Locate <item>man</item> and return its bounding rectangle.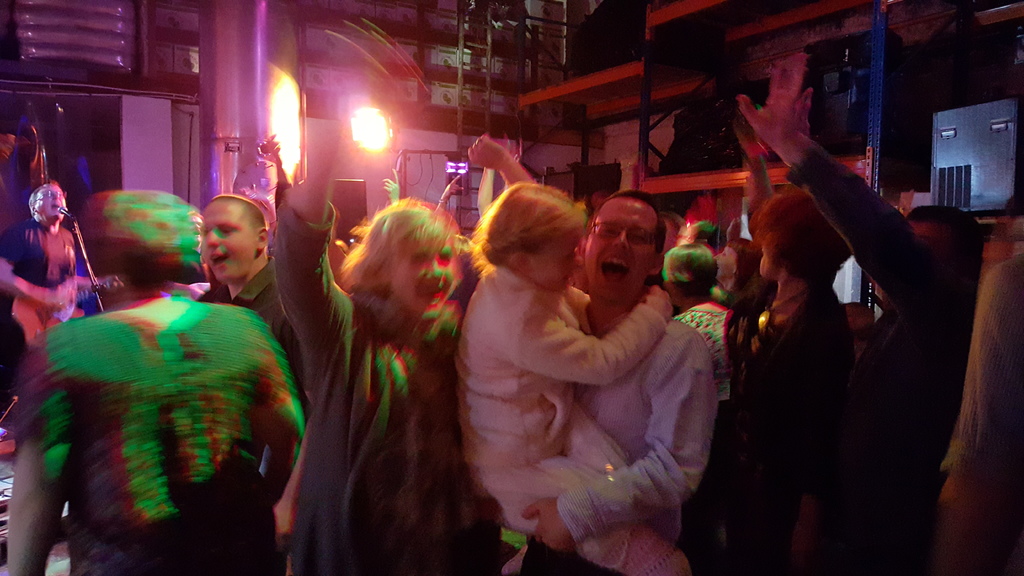
(left=196, top=195, right=321, bottom=575).
